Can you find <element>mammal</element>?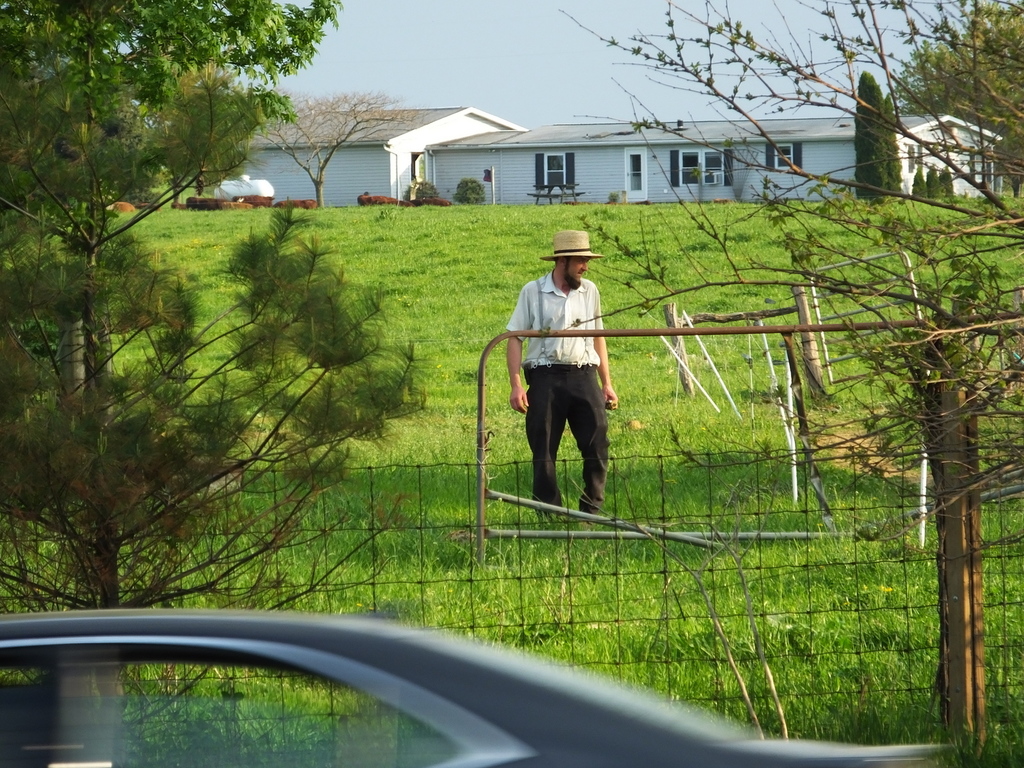
Yes, bounding box: (504, 225, 623, 518).
